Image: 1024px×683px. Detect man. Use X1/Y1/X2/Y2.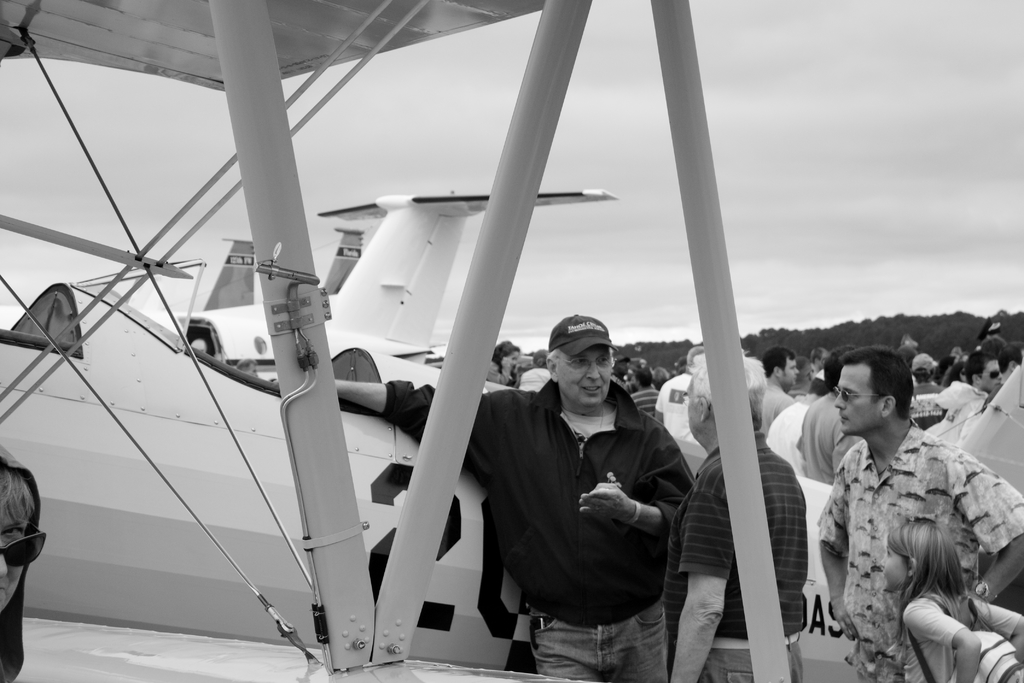
474/306/698/673.
